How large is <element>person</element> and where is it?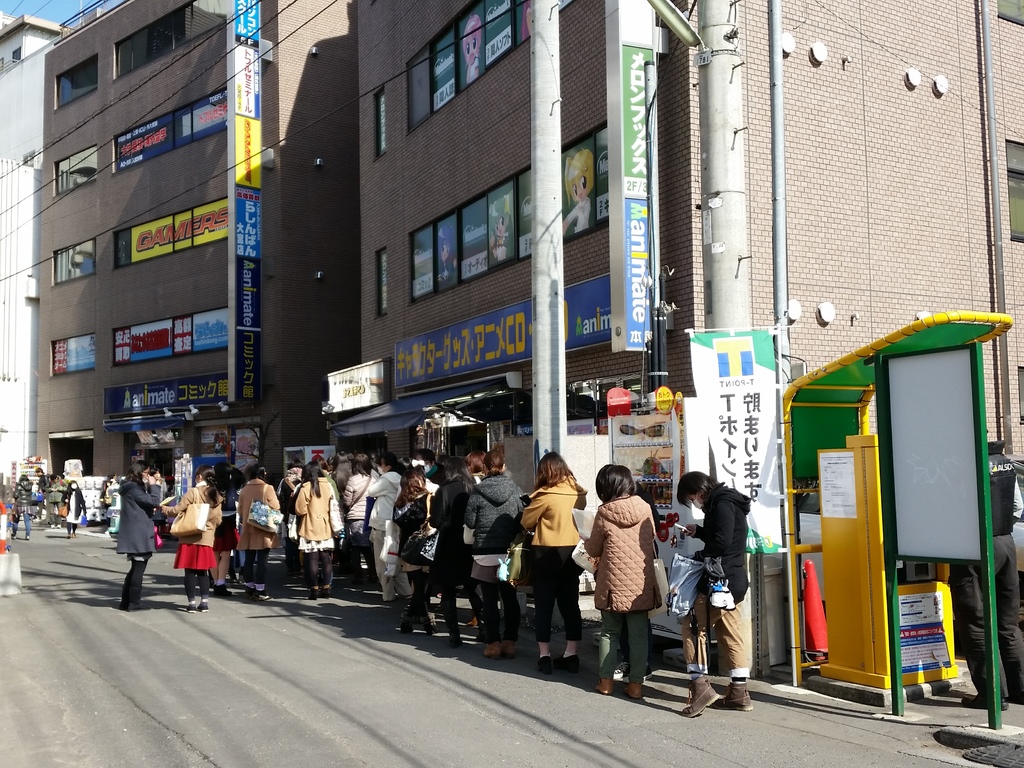
Bounding box: box(372, 451, 413, 601).
